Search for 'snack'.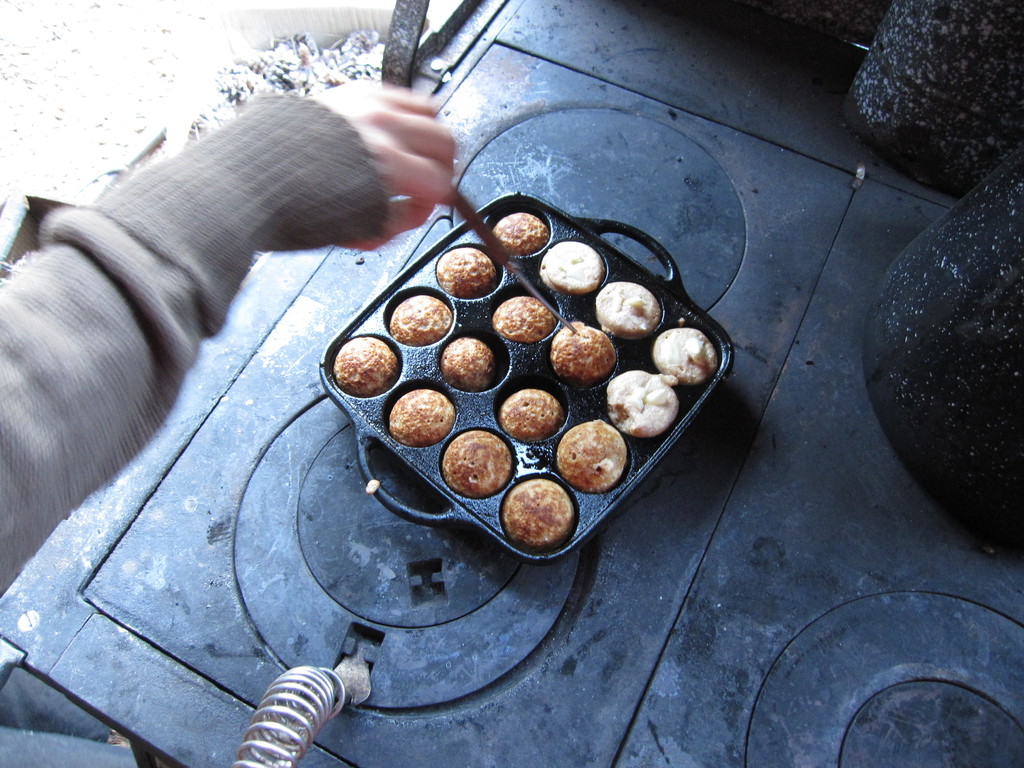
Found at <region>540, 243, 598, 294</region>.
